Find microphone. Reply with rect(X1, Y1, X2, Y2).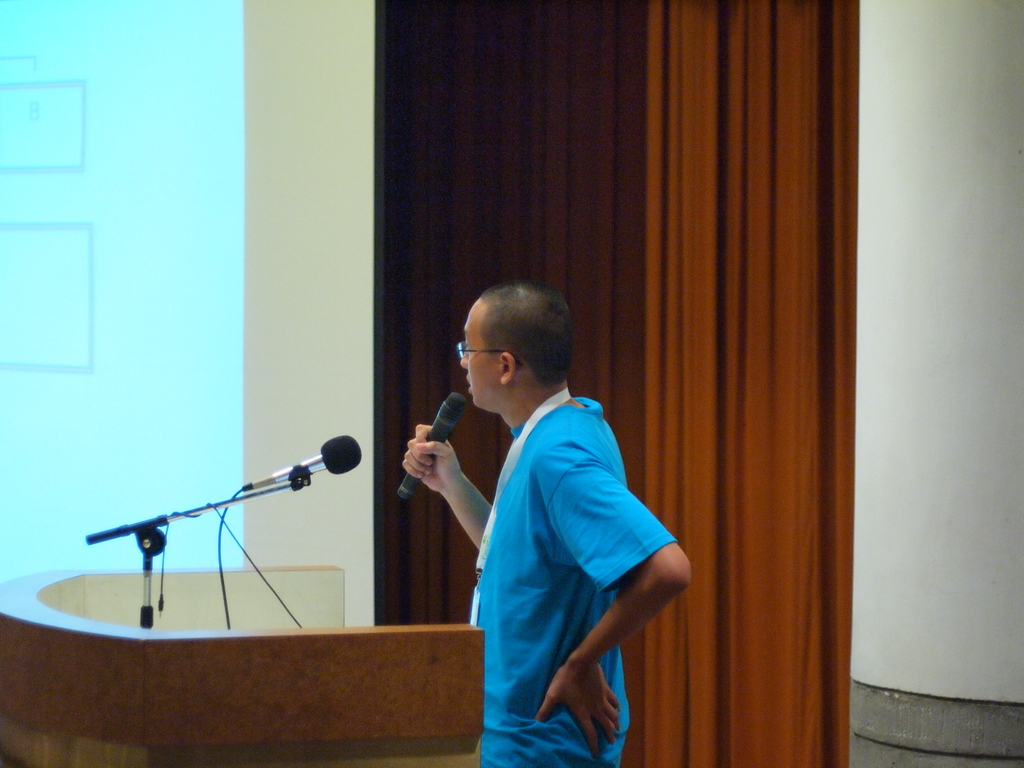
rect(244, 433, 366, 486).
